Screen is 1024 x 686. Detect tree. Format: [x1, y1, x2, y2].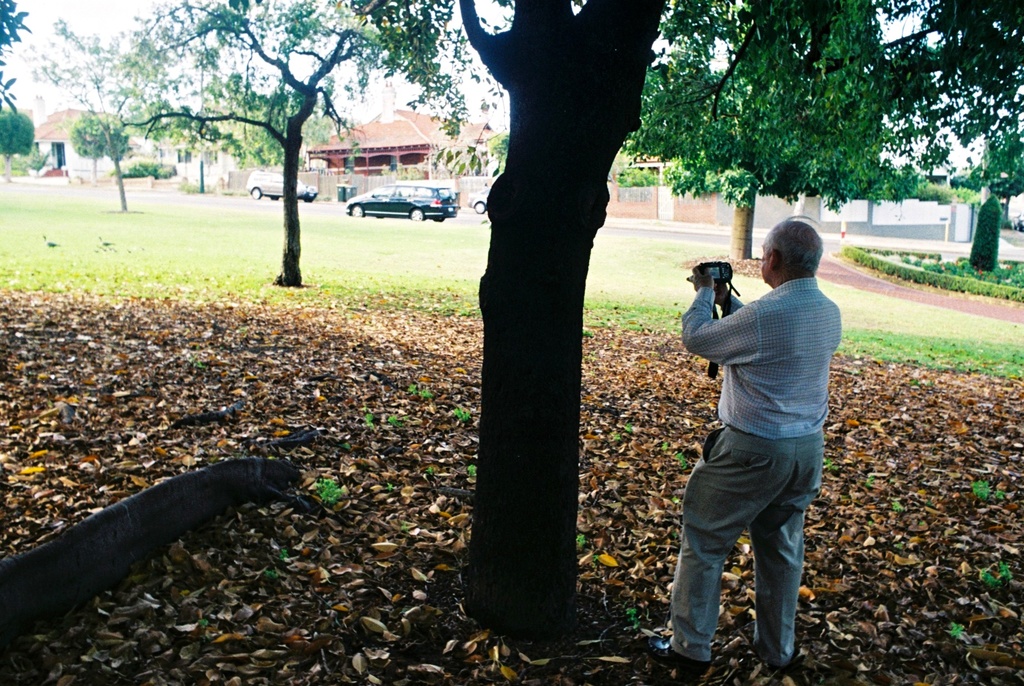
[451, 0, 1023, 647].
